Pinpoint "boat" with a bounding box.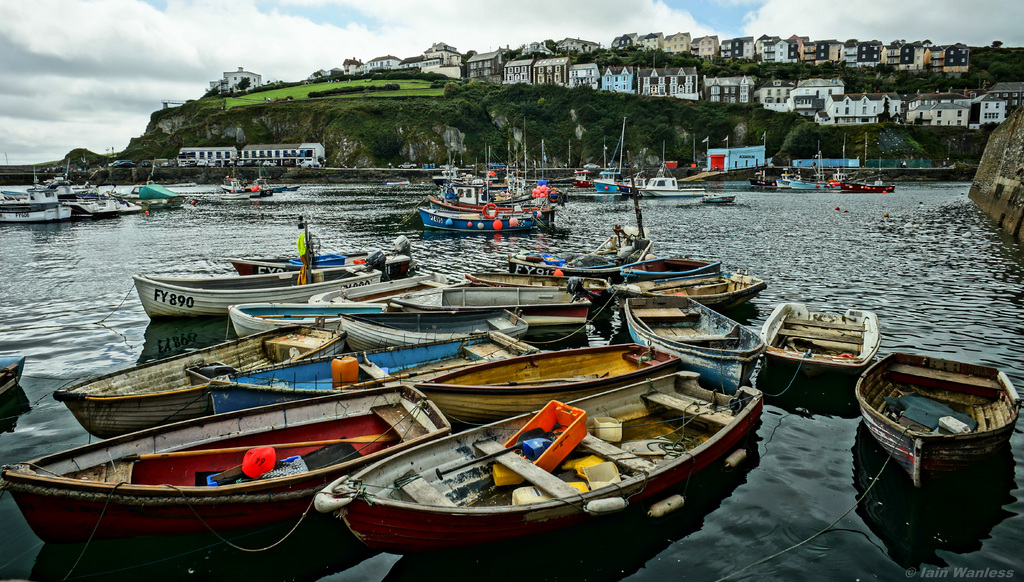
(x1=757, y1=301, x2=880, y2=389).
